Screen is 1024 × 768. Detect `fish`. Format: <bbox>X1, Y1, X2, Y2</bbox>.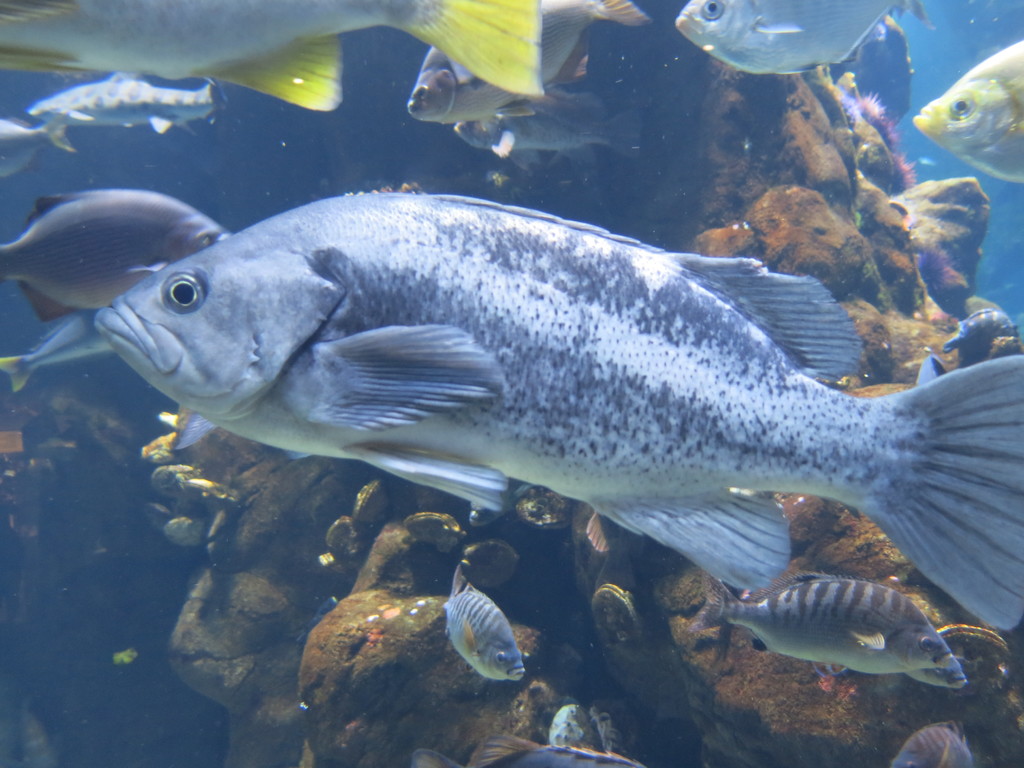
<bbox>0, 118, 77, 177</bbox>.
